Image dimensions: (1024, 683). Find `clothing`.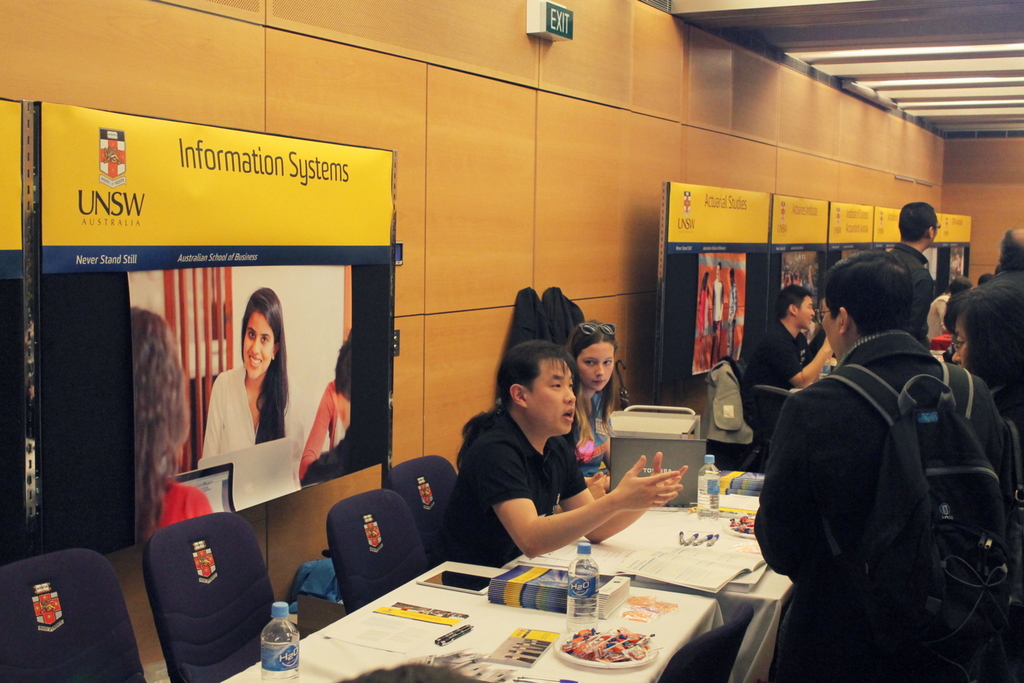
rect(918, 290, 950, 348).
